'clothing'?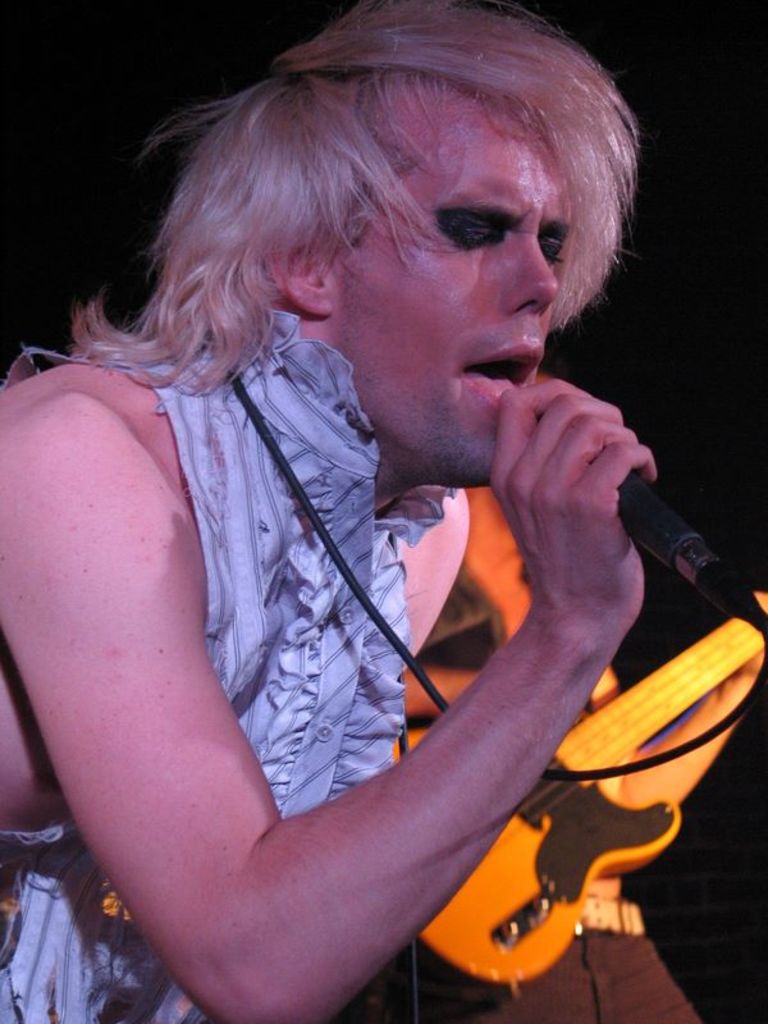
BBox(0, 303, 362, 1023)
